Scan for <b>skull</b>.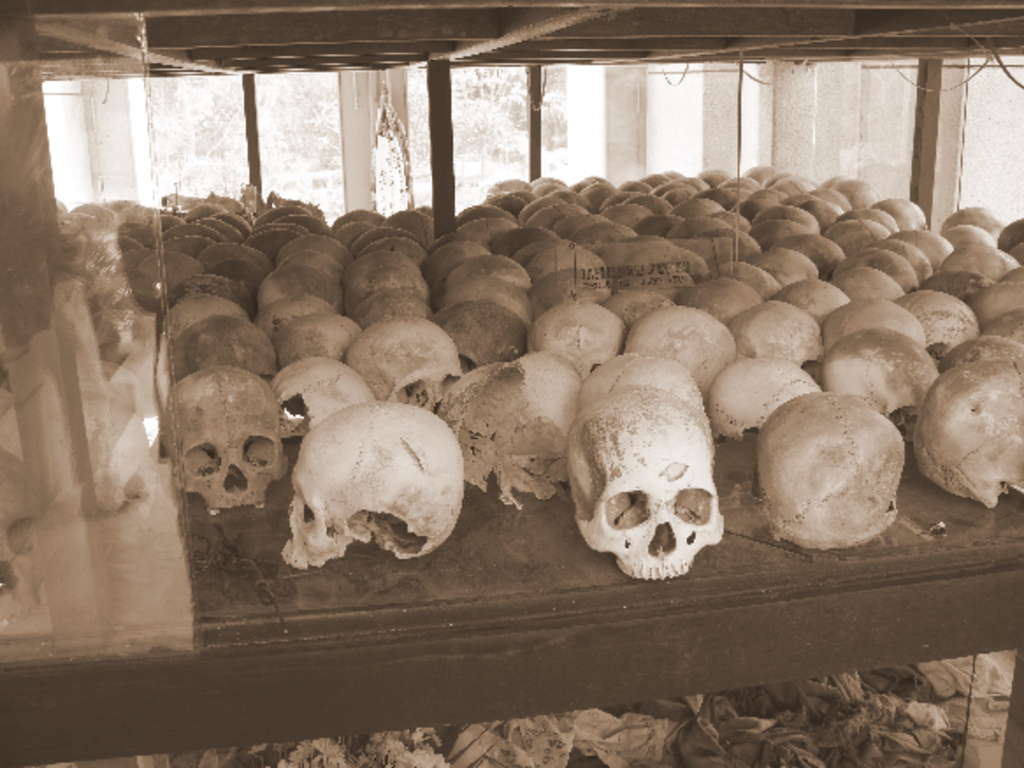
Scan result: bbox=(617, 297, 741, 406).
